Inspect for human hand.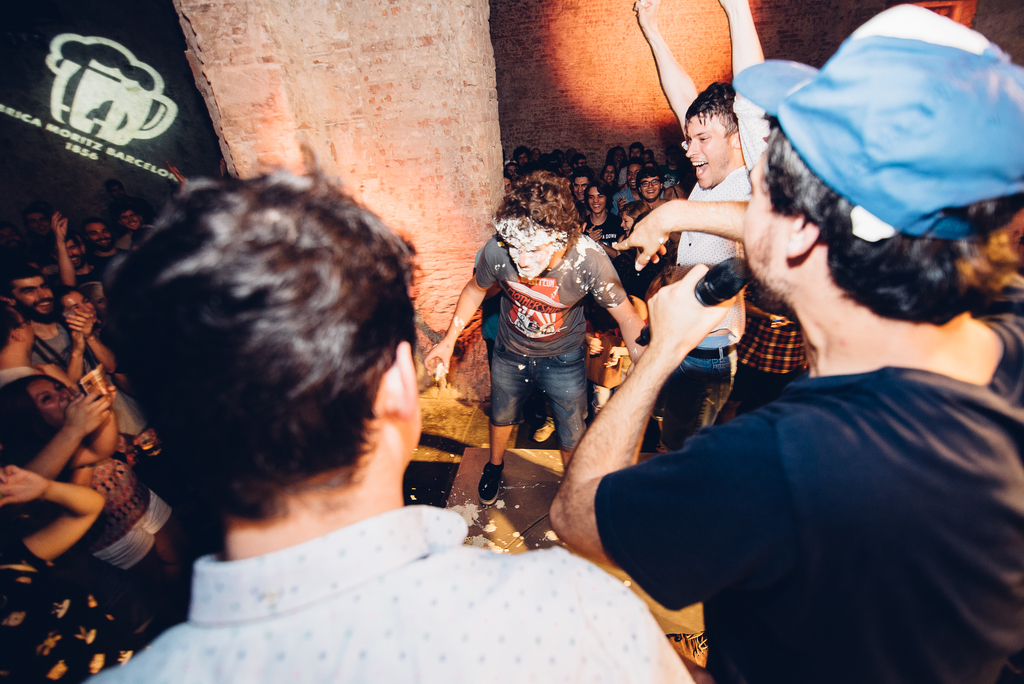
Inspection: x1=107 y1=376 x2=119 y2=403.
